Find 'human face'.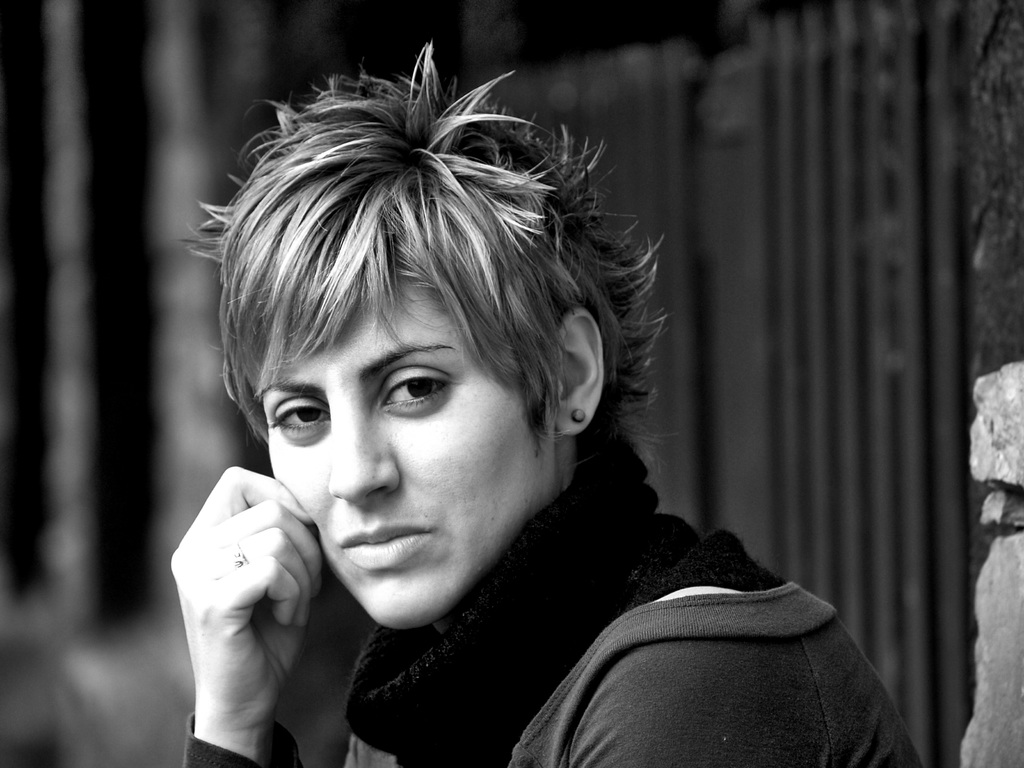
[256, 269, 572, 616].
